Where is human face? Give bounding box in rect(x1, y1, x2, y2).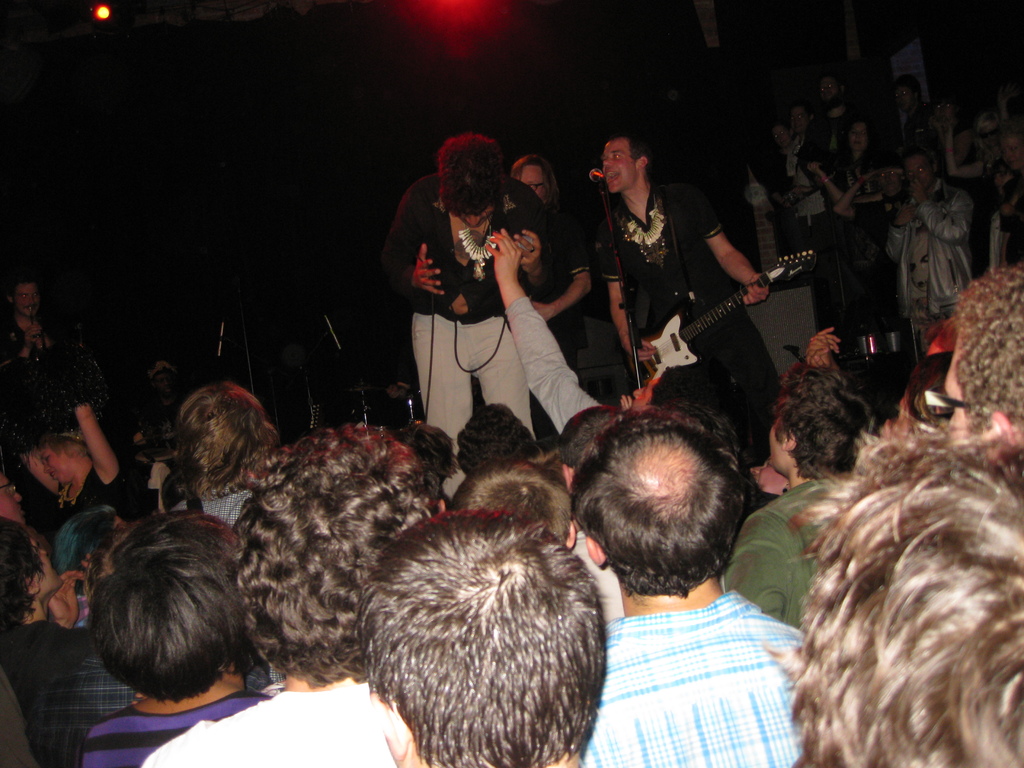
rect(913, 159, 940, 188).
